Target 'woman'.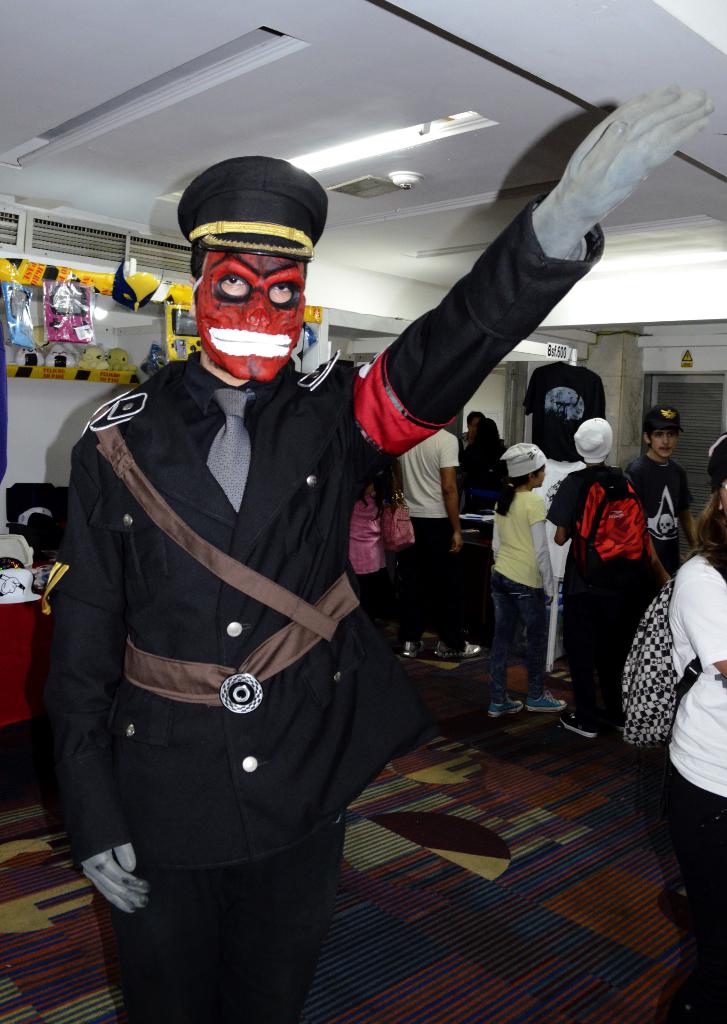
Target region: (x1=539, y1=442, x2=698, y2=737).
